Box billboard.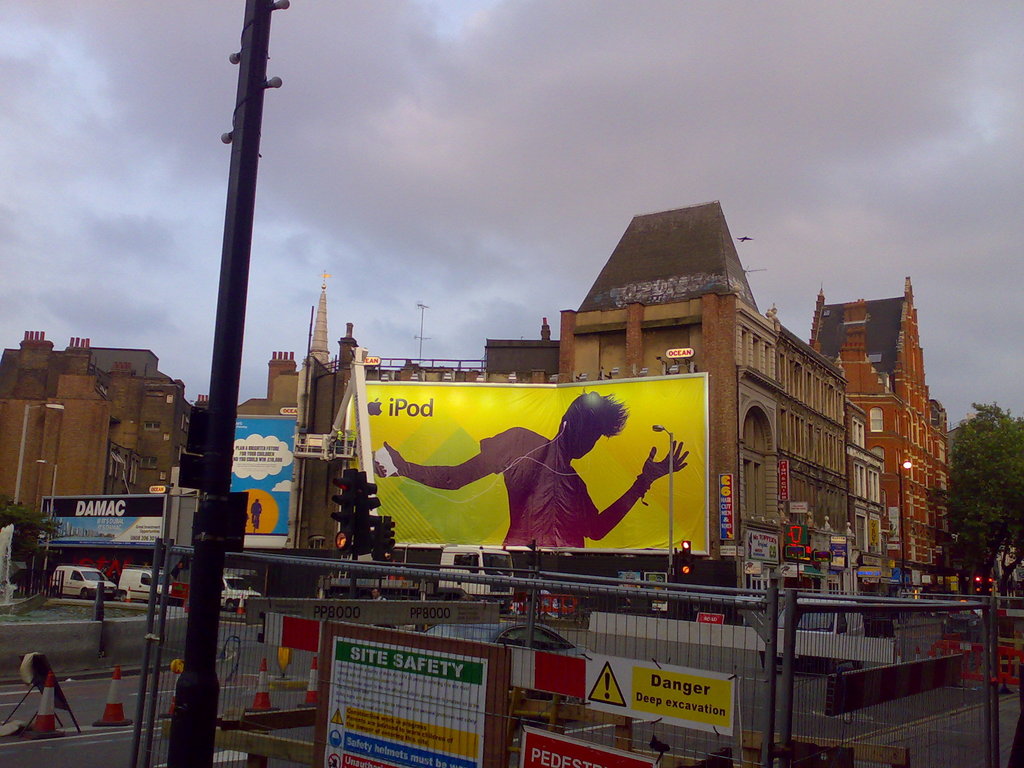
[x1=787, y1=528, x2=806, y2=557].
